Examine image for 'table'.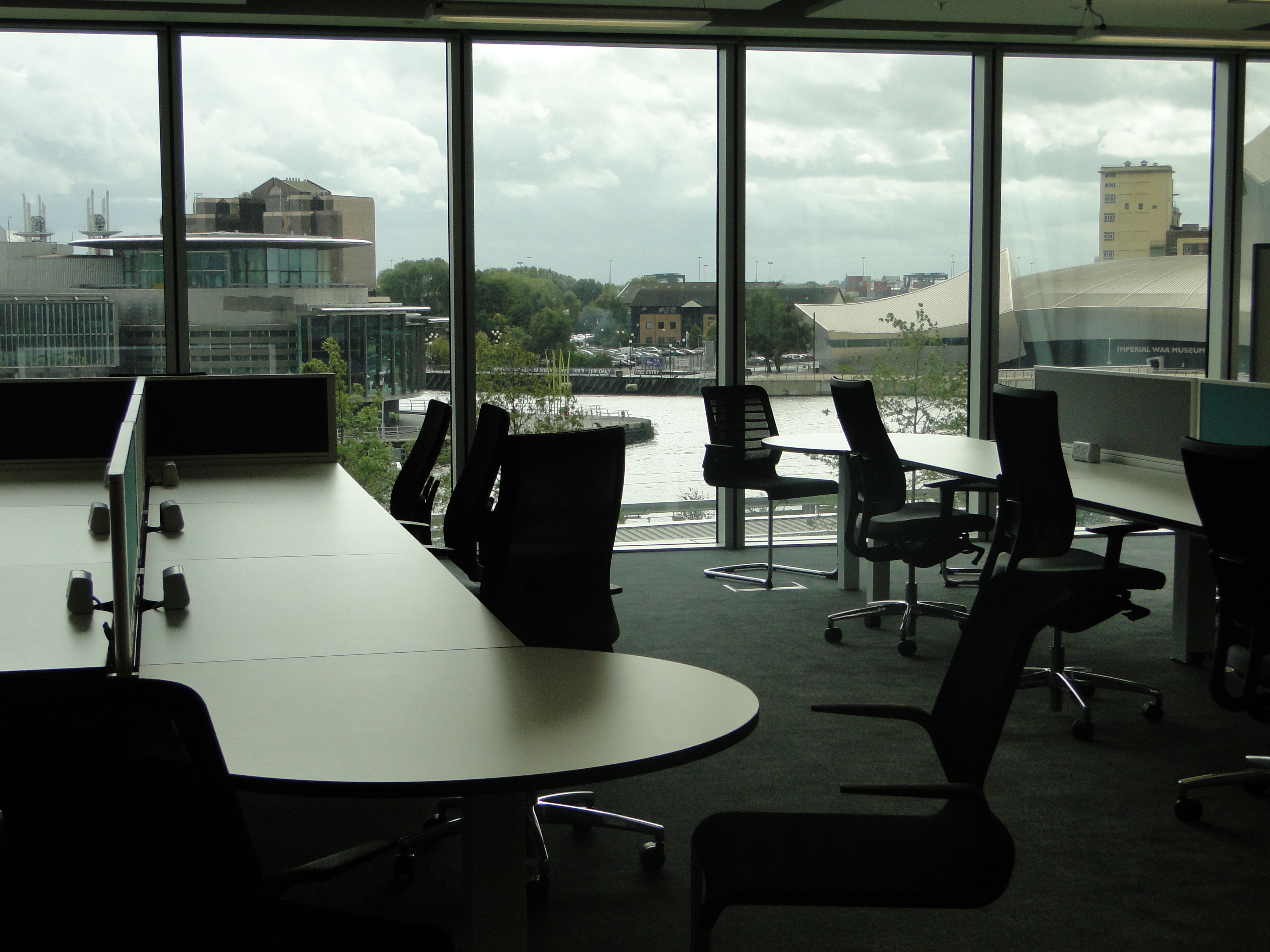
Examination result: bbox=(8, 166, 265, 308).
